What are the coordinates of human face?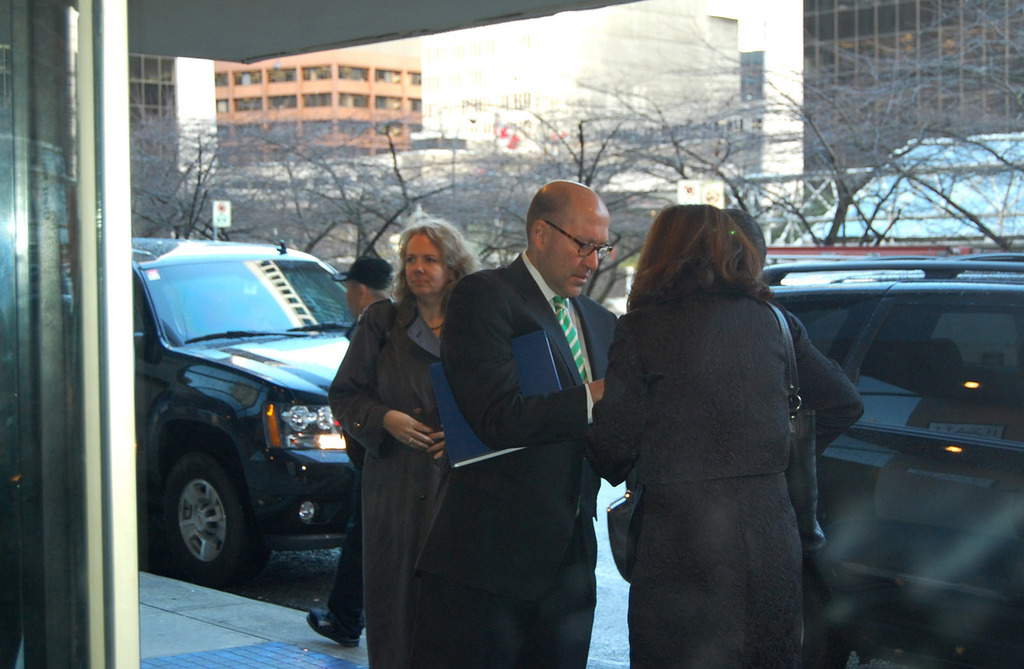
(545, 206, 613, 295).
